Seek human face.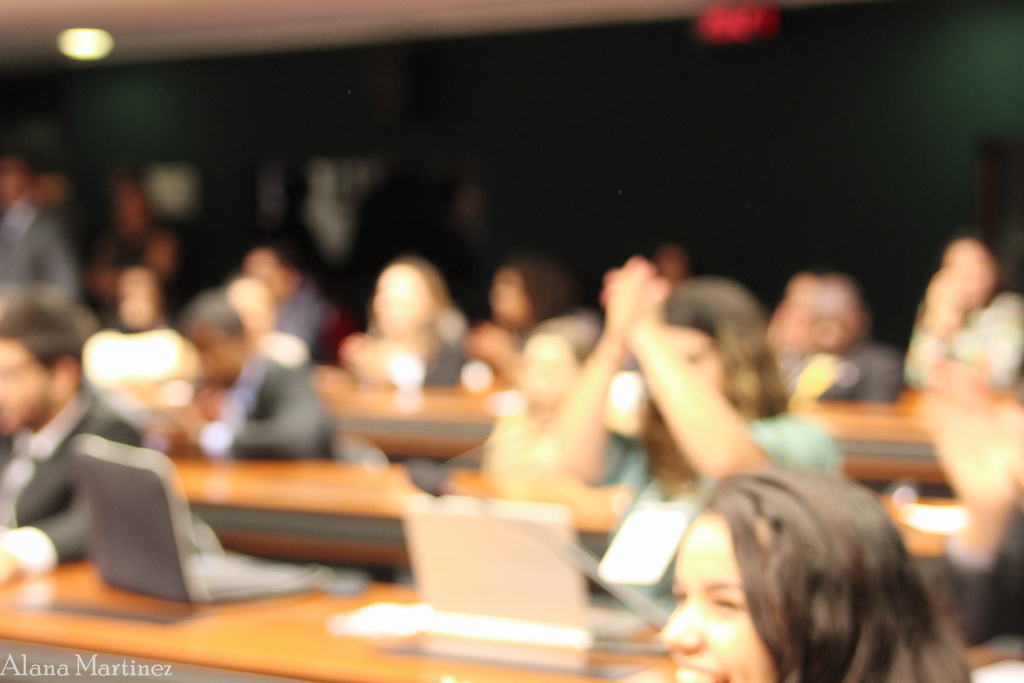
<region>664, 508, 776, 682</region>.
